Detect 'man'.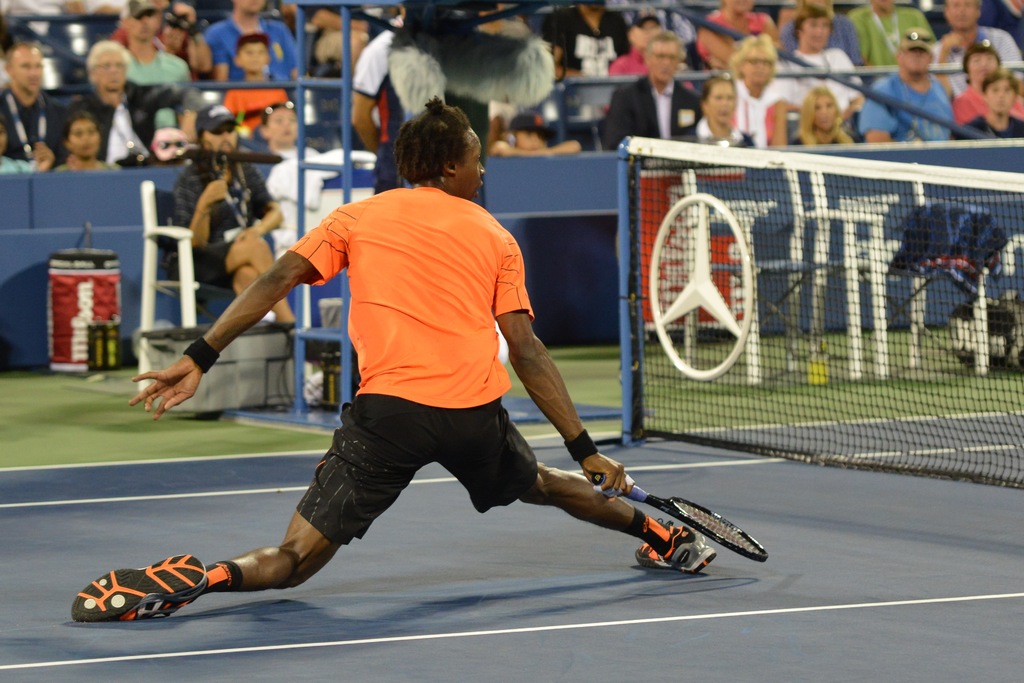
Detected at 858/26/959/143.
